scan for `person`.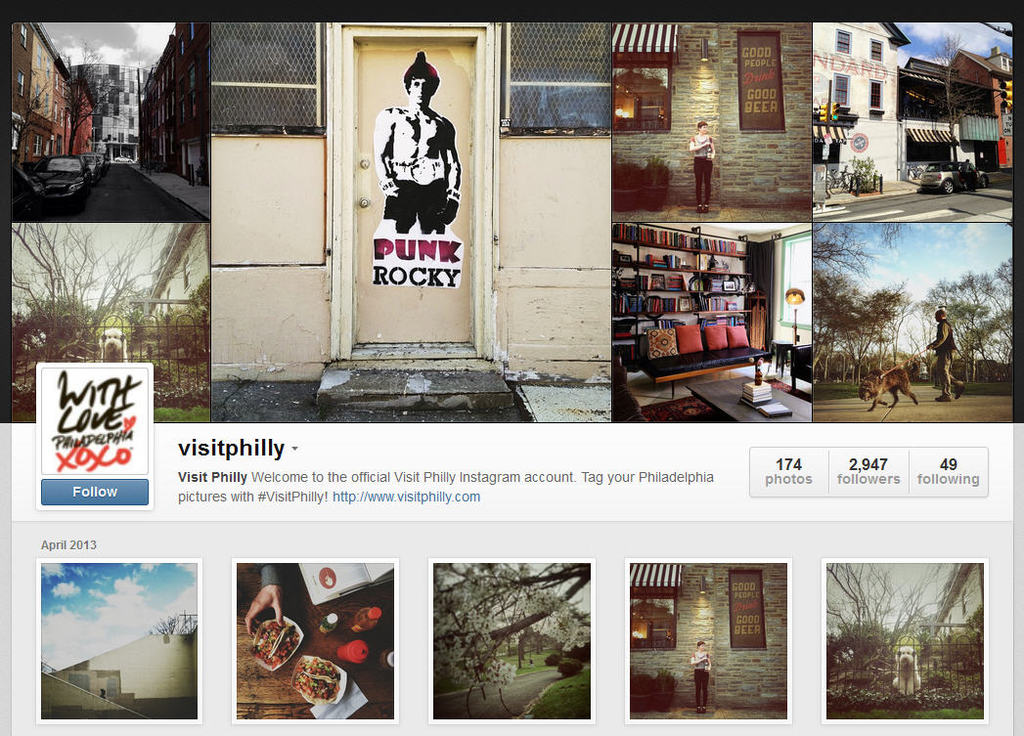
Scan result: box(926, 307, 965, 407).
